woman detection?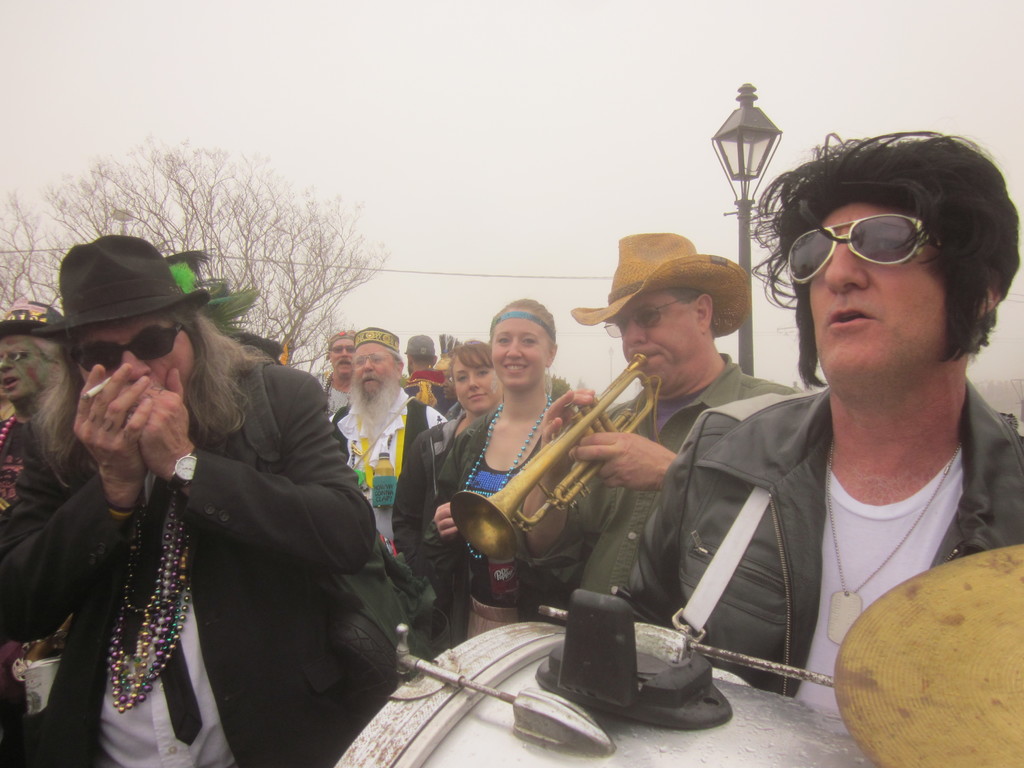
[419,299,558,640]
